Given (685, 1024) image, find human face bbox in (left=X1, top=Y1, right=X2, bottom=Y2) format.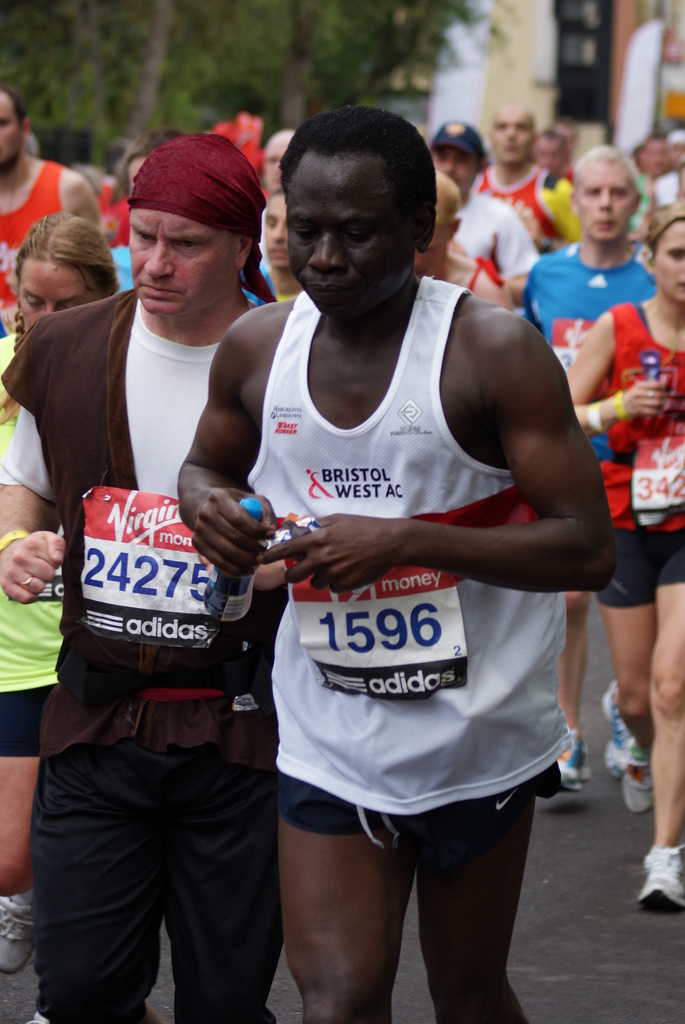
(left=435, top=145, right=475, bottom=198).
